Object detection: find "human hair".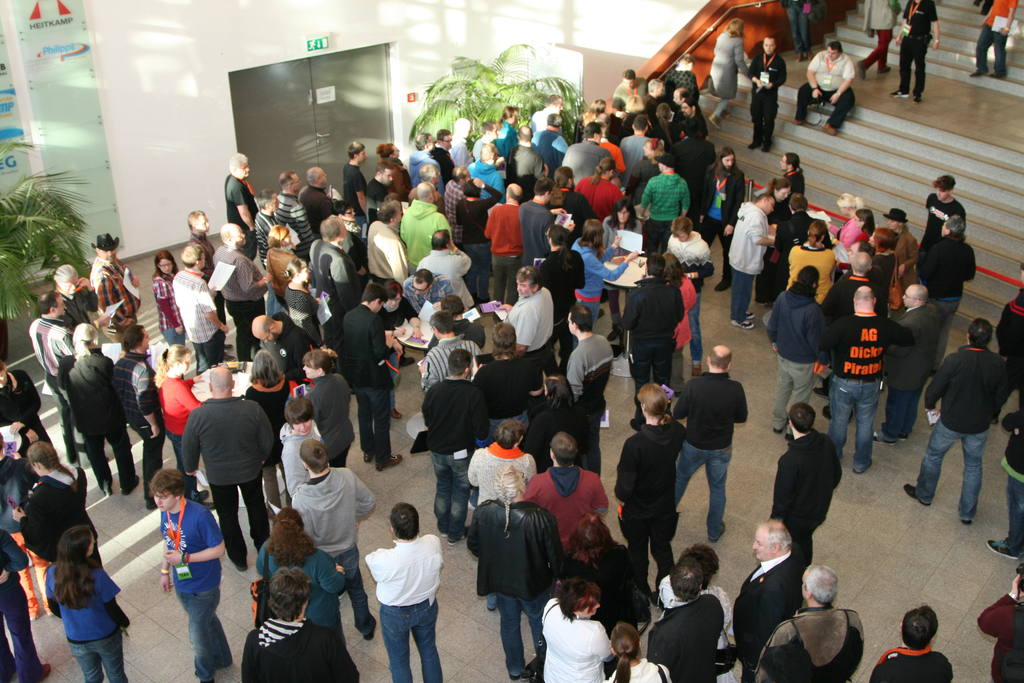
[787,400,817,435].
